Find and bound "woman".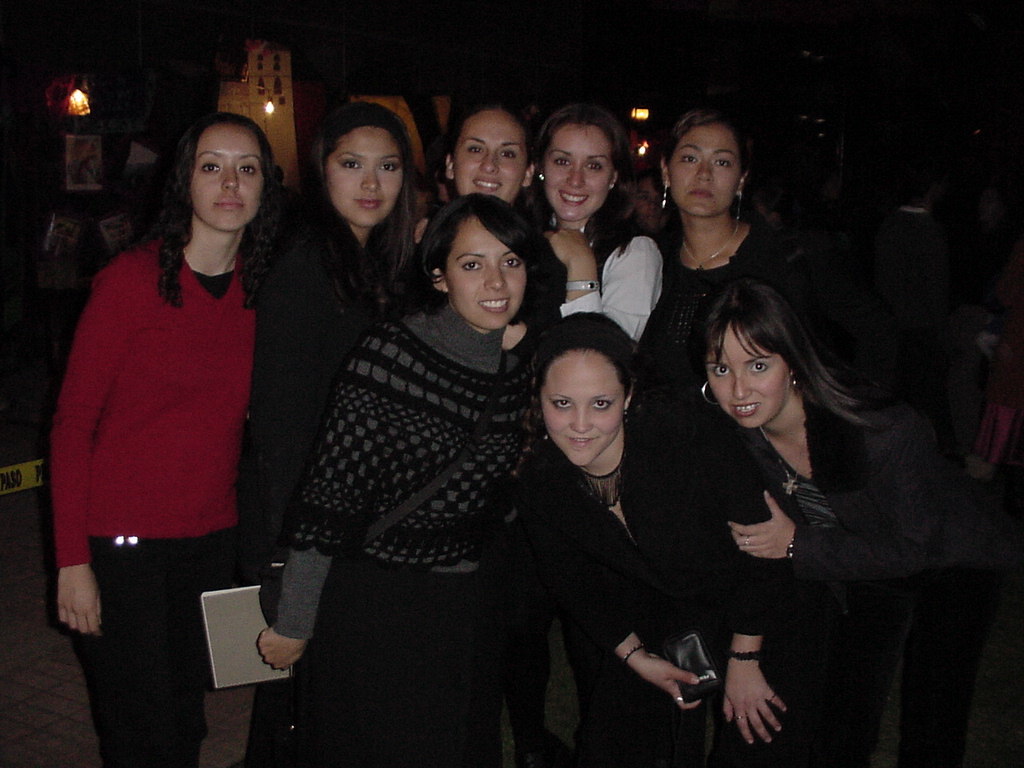
Bound: <box>254,198,570,767</box>.
